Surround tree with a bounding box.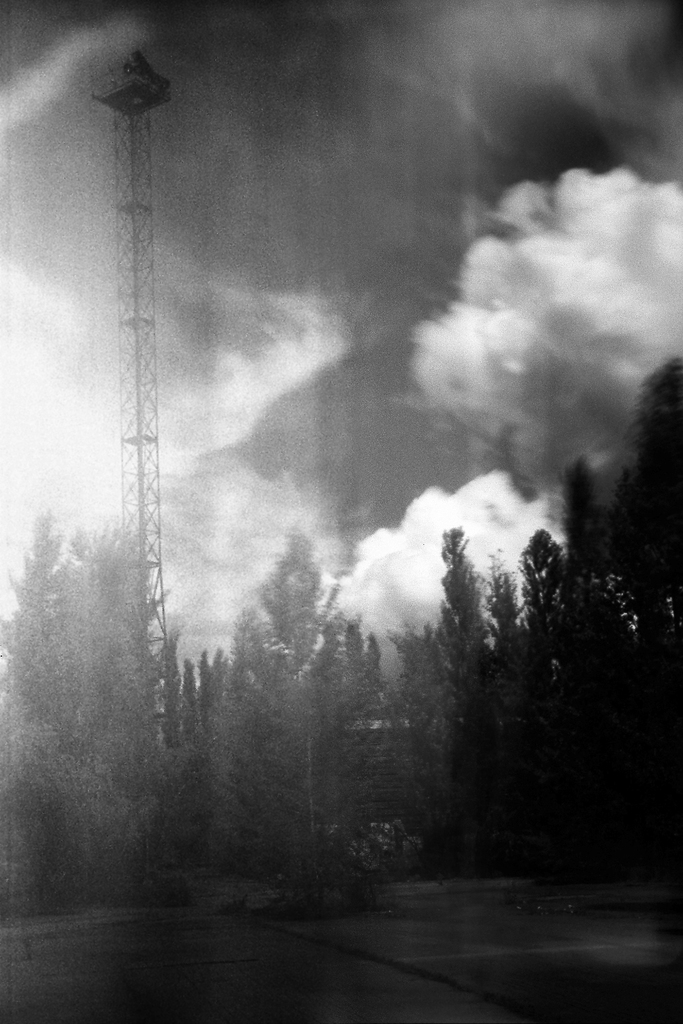
(594,350,682,724).
